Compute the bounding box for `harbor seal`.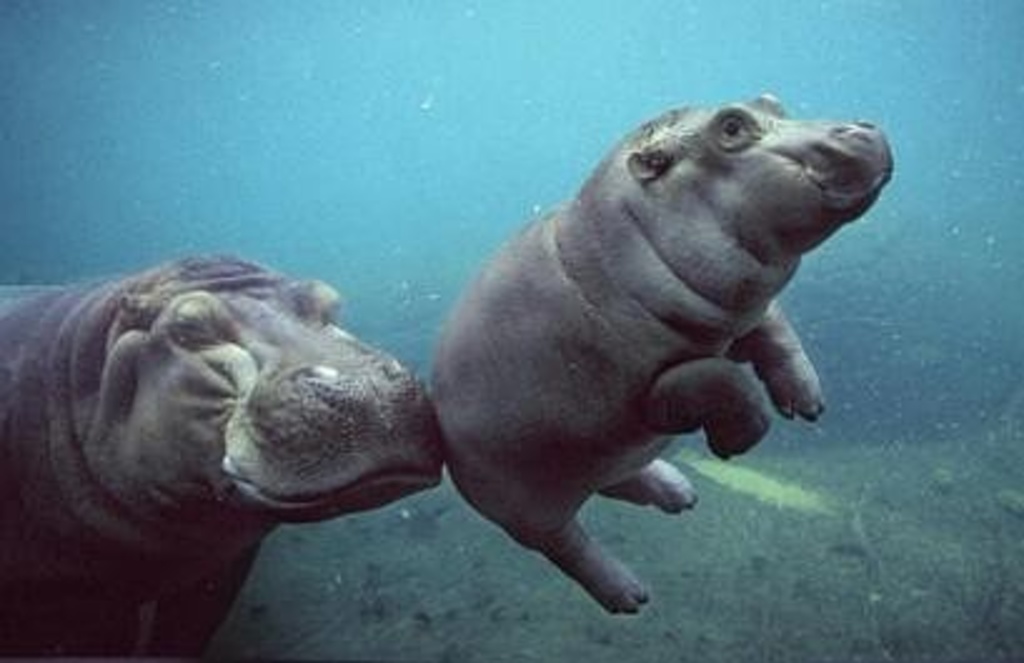
bbox(416, 90, 899, 618).
